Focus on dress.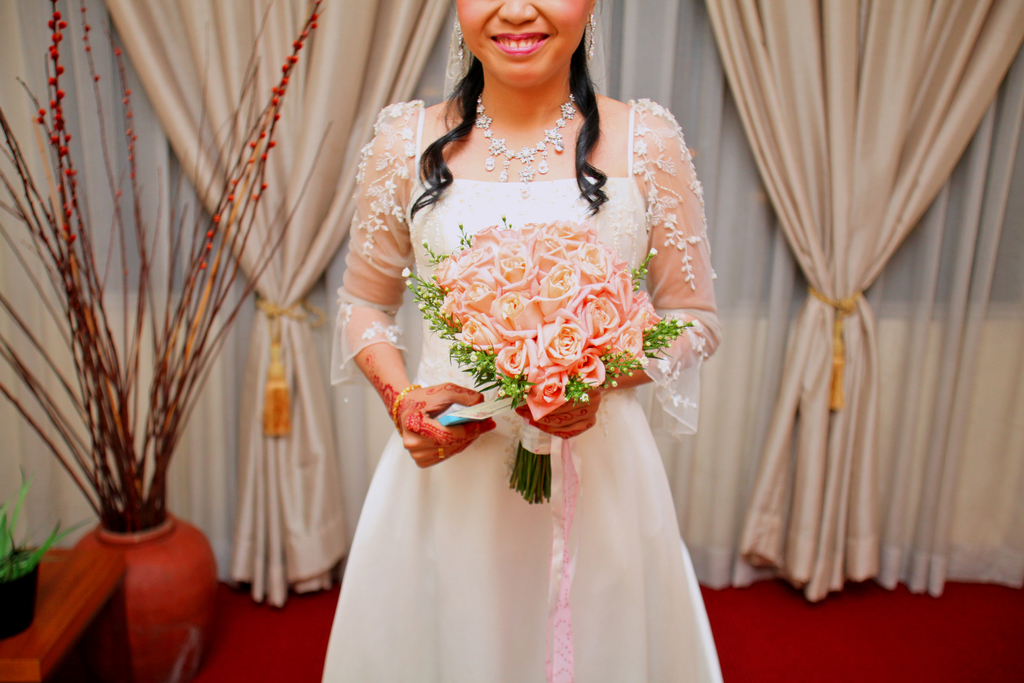
Focused at 333, 99, 721, 682.
